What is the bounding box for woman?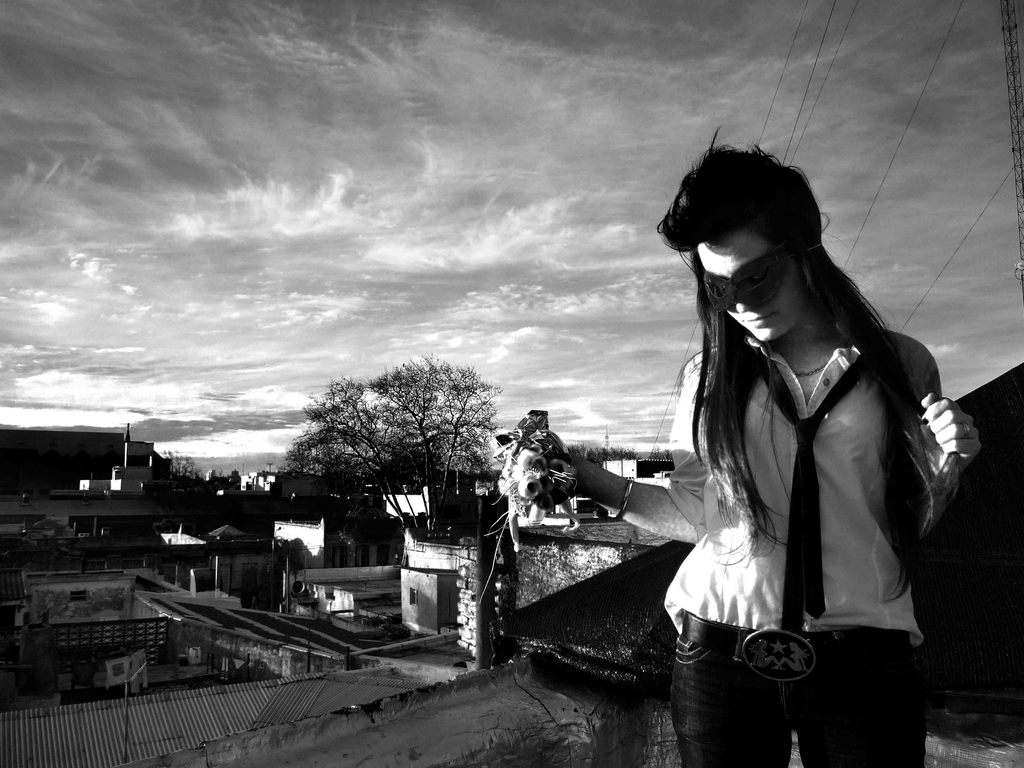
x1=500 y1=124 x2=979 y2=767.
